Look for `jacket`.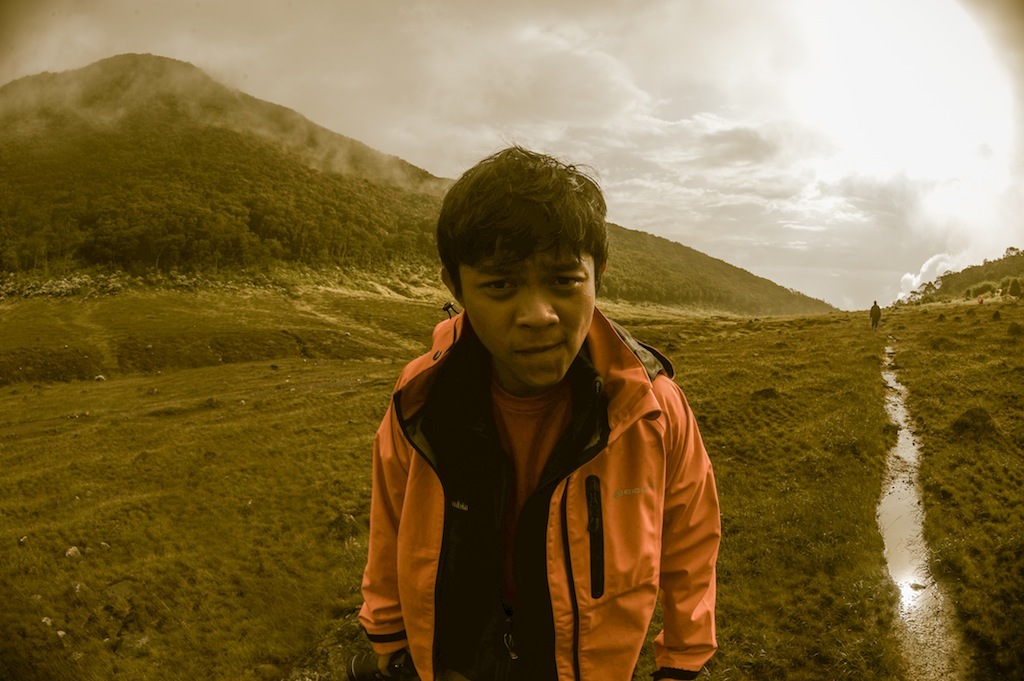
Found: box=[385, 268, 728, 677].
